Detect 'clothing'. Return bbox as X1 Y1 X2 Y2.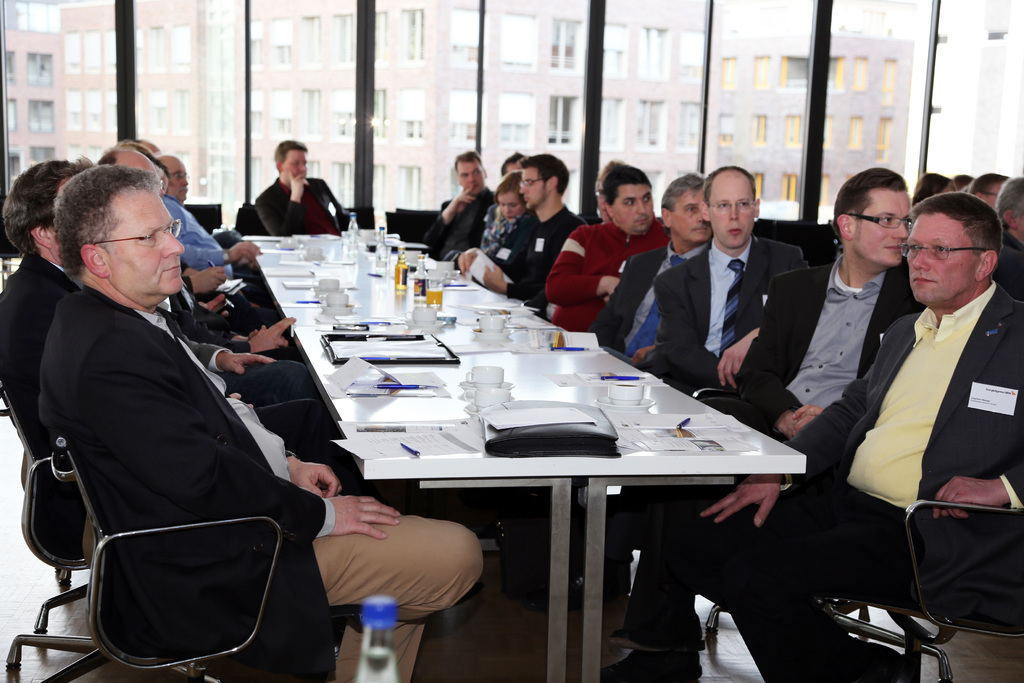
164 195 273 306.
